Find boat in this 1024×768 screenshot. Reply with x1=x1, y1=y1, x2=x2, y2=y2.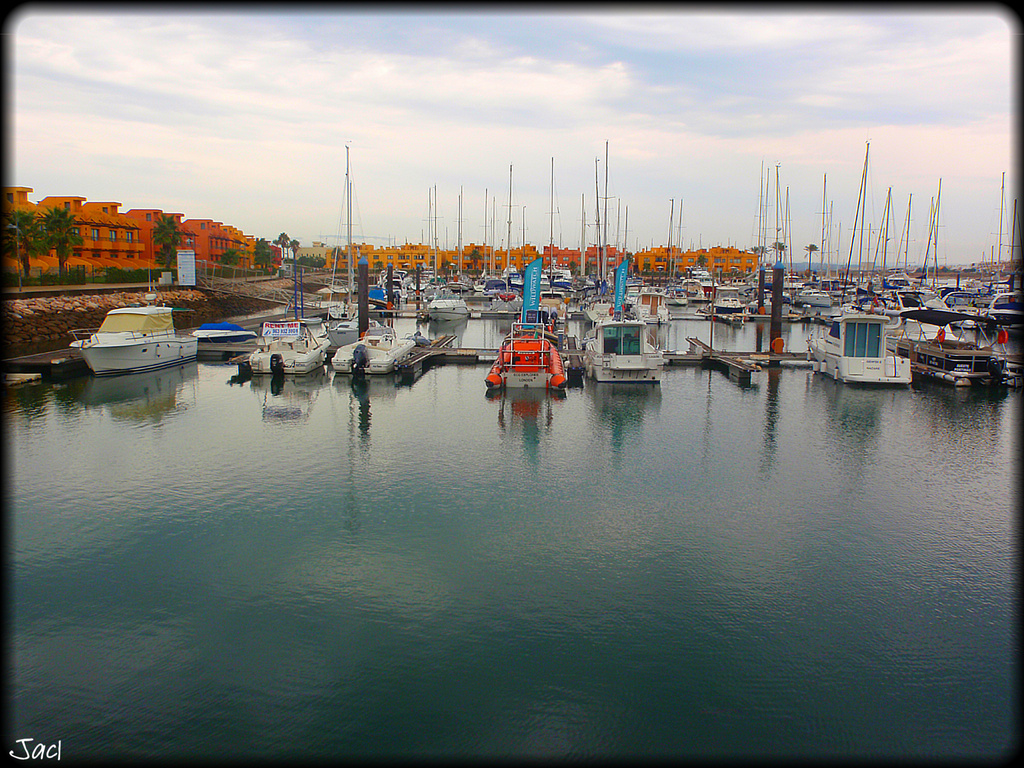
x1=192, y1=324, x2=259, y2=350.
